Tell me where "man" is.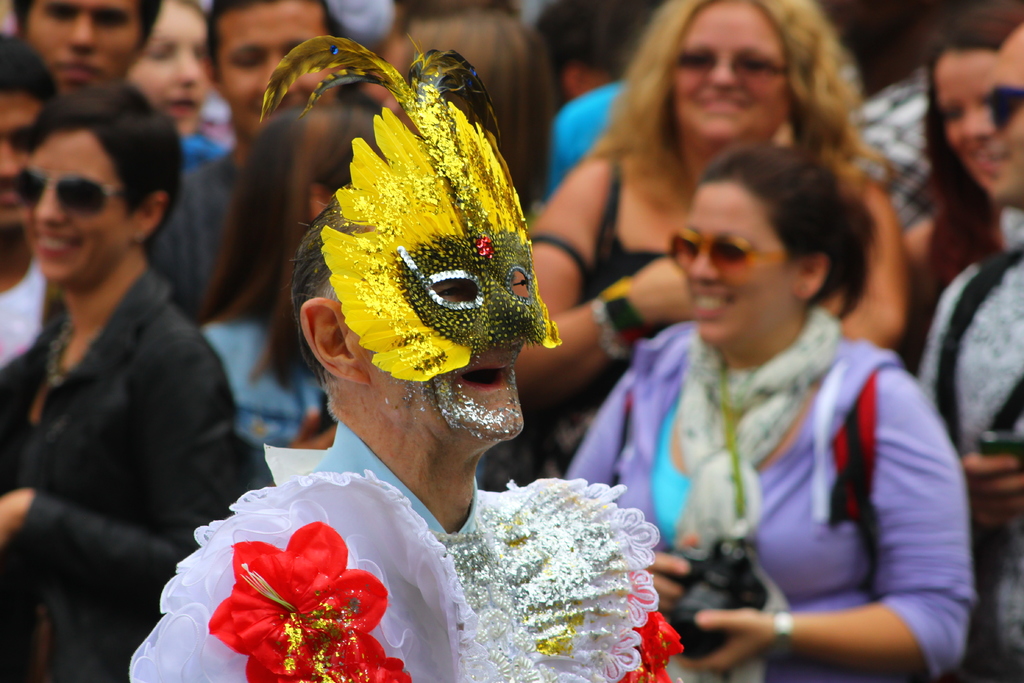
"man" is at [9,0,159,98].
